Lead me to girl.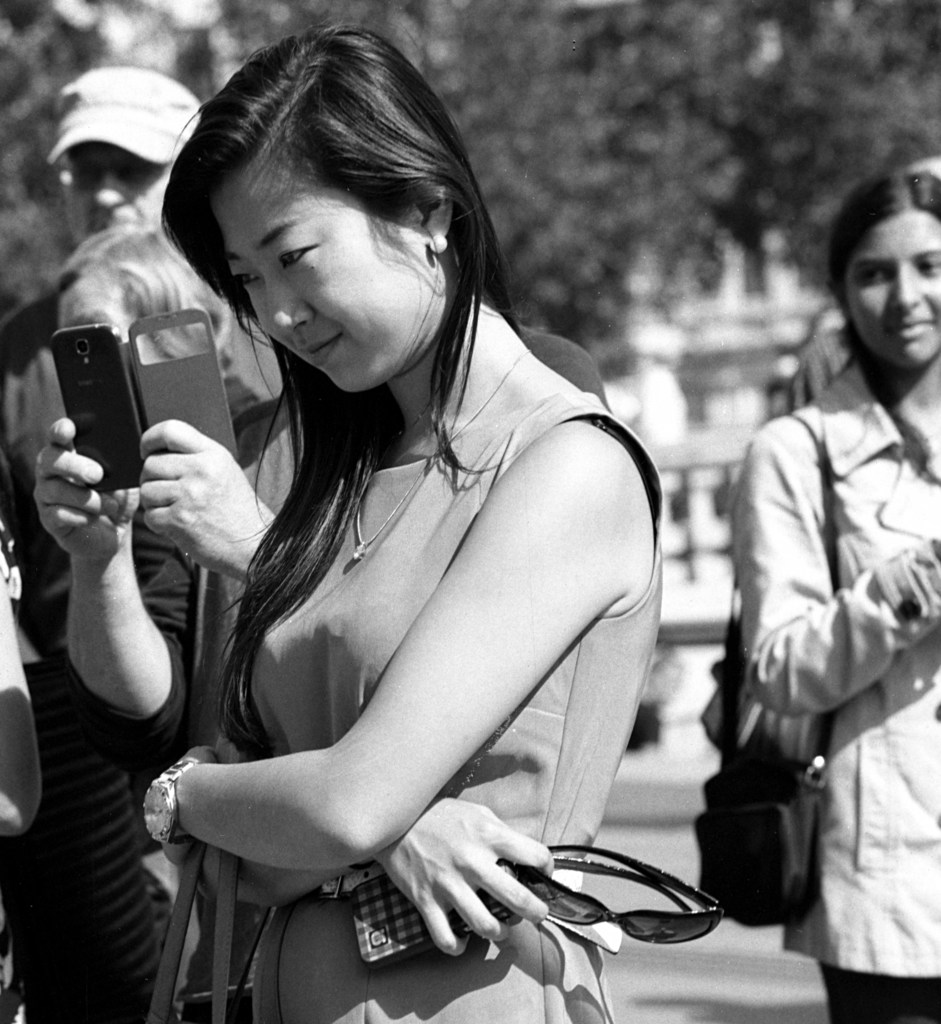
Lead to 730 164 940 1023.
